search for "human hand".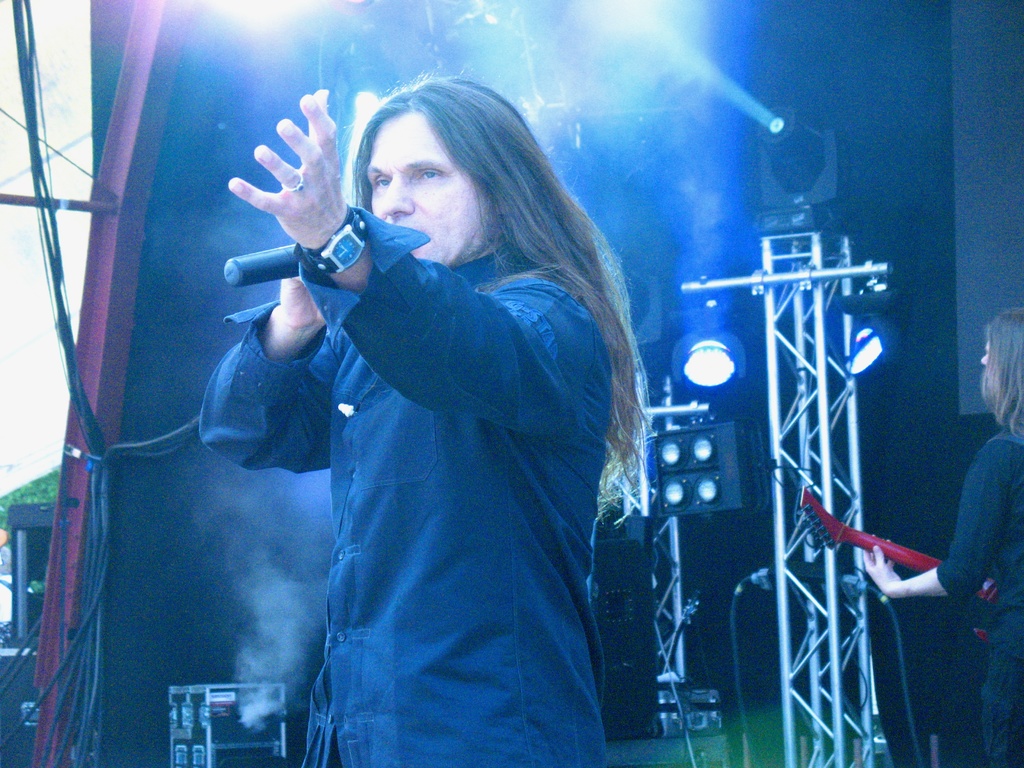
Found at 862,531,902,597.
